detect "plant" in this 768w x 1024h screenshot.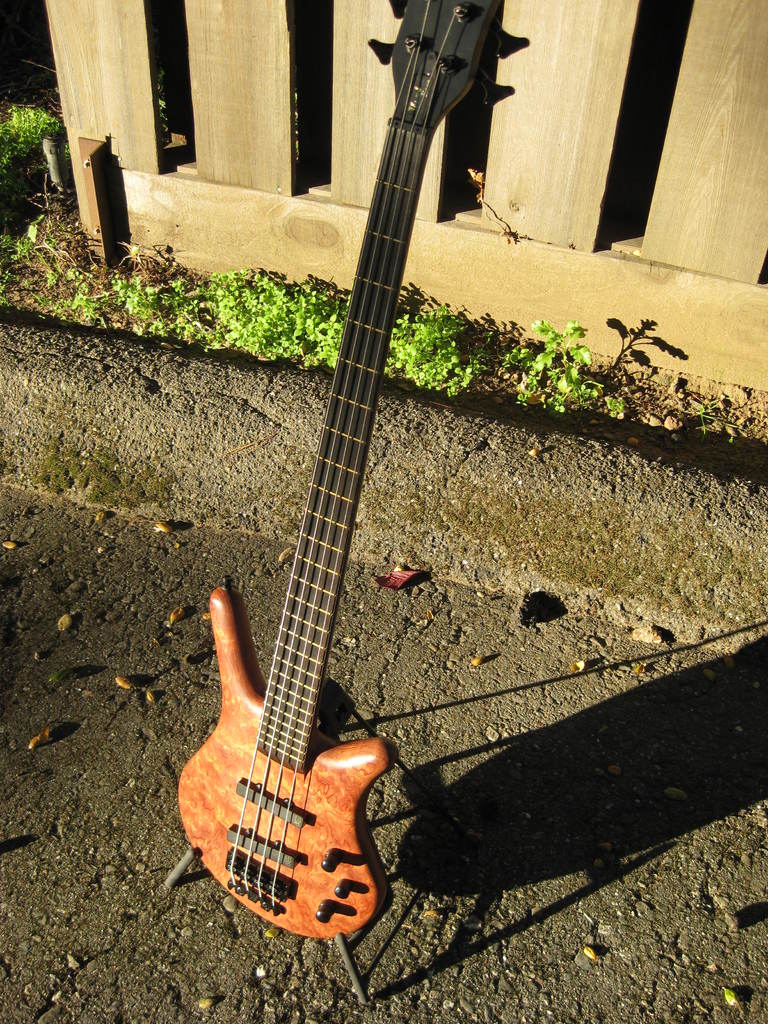
Detection: <box>0,205,45,280</box>.
